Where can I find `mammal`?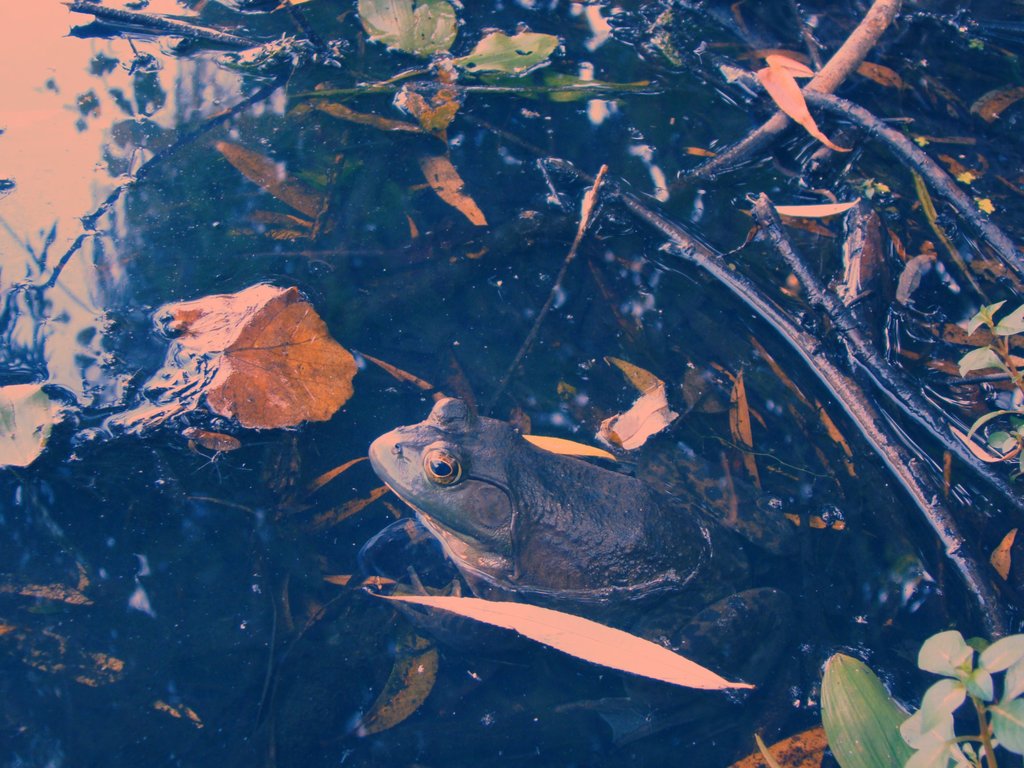
You can find it at {"left": 349, "top": 430, "right": 805, "bottom": 767}.
